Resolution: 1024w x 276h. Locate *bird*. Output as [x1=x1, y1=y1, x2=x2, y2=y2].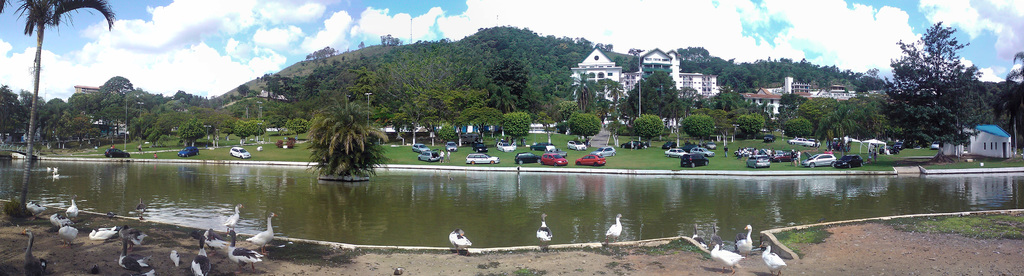
[x1=134, y1=196, x2=145, y2=220].
